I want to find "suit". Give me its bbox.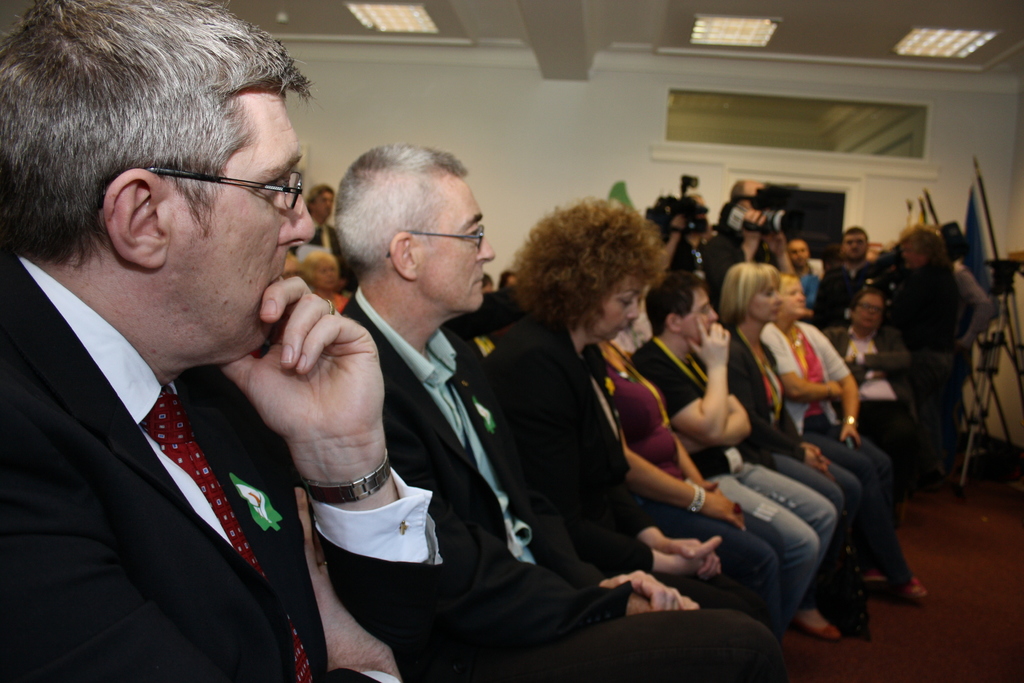
[left=0, top=250, right=447, bottom=682].
